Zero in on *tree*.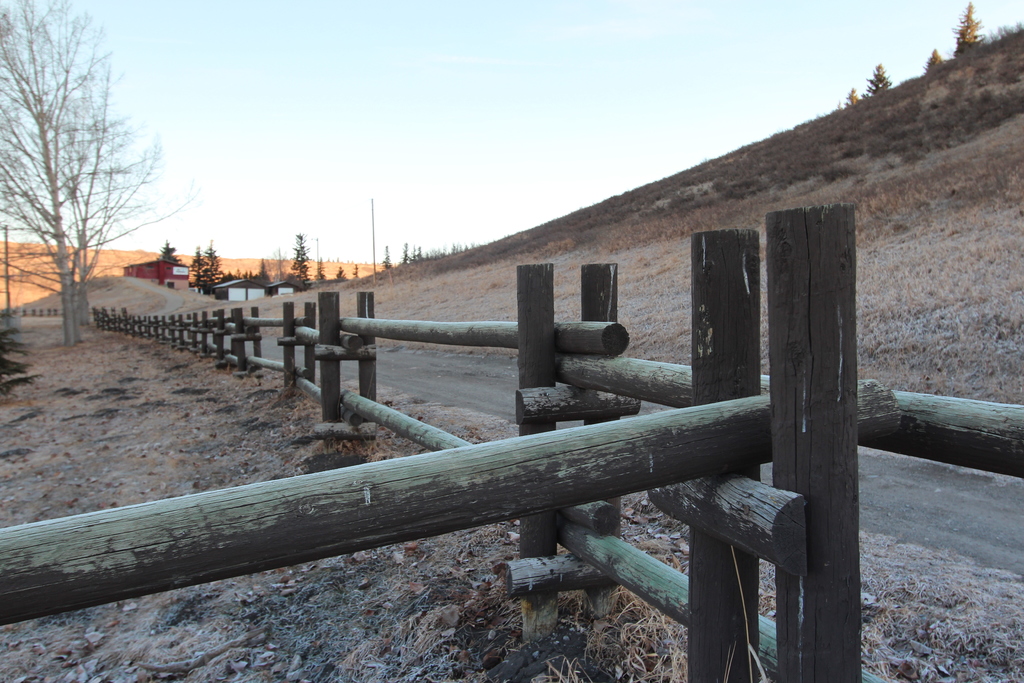
Zeroed in: left=0, top=0, right=202, bottom=347.
